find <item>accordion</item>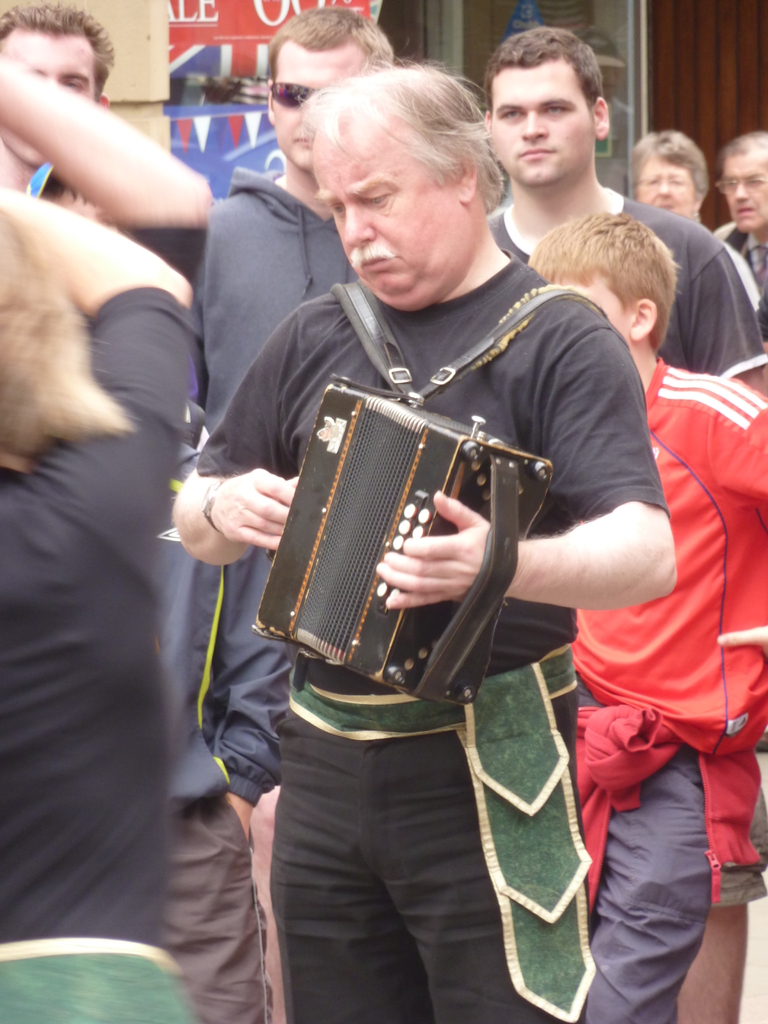
<bbox>232, 262, 595, 707</bbox>
